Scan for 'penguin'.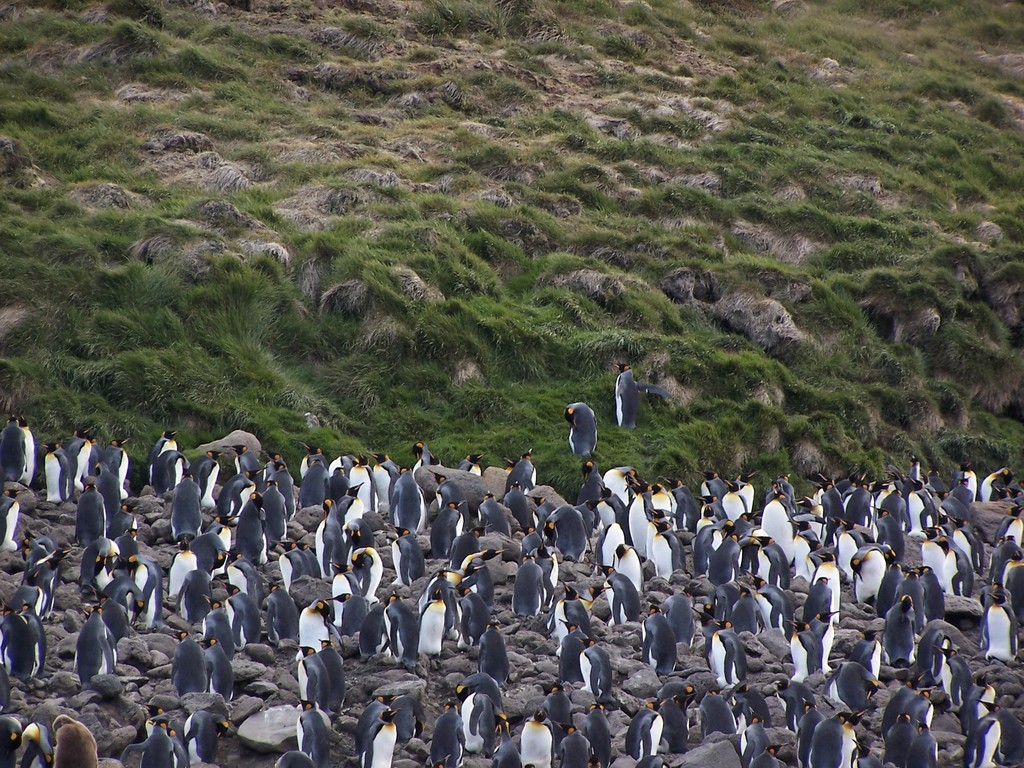
Scan result: <bbox>356, 596, 394, 661</bbox>.
